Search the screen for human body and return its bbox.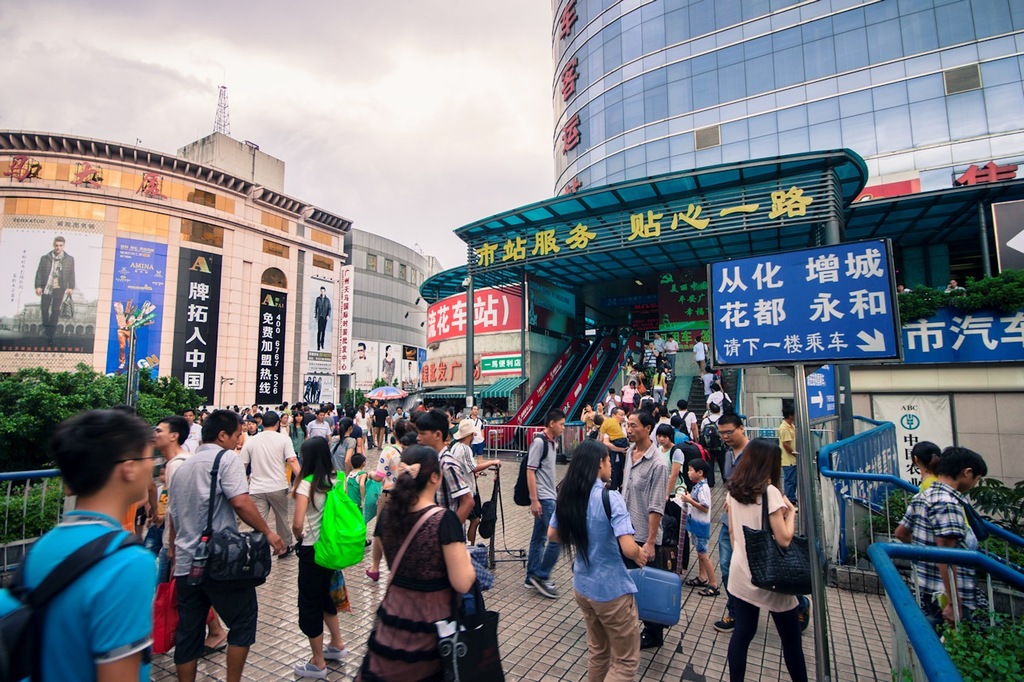
Found: {"x1": 772, "y1": 406, "x2": 796, "y2": 513}.
